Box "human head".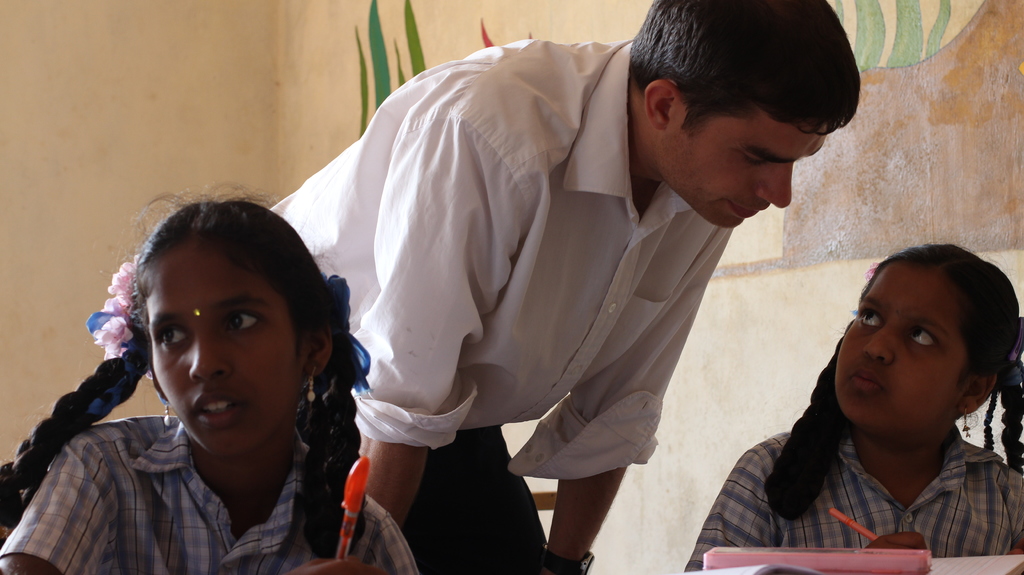
[x1=831, y1=233, x2=1023, y2=439].
